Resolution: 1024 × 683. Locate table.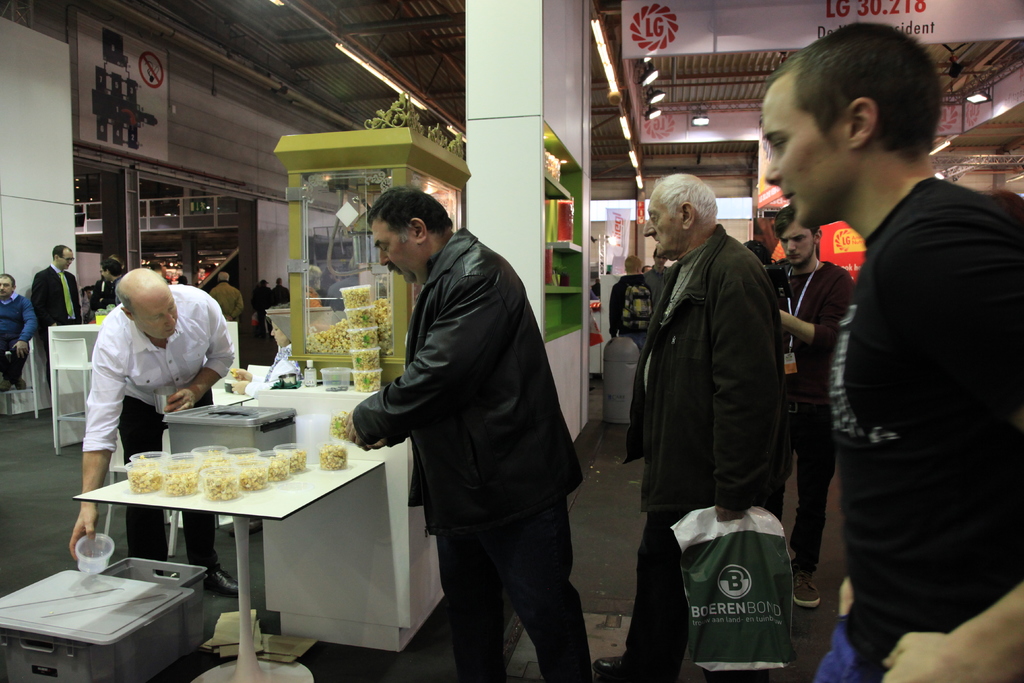
[69, 436, 383, 682].
